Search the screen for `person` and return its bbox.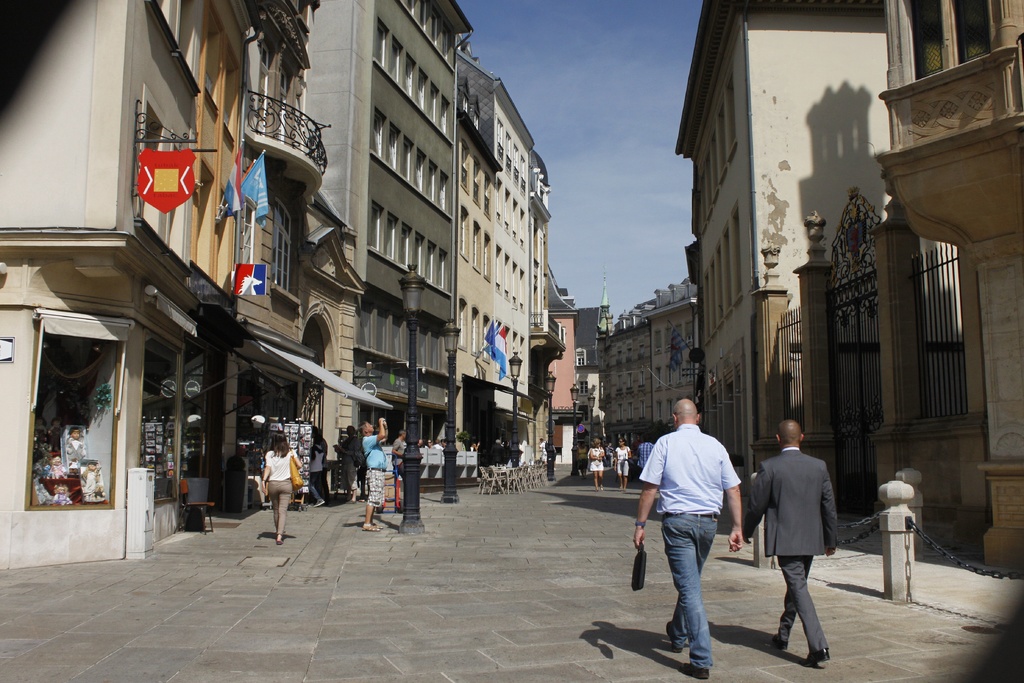
Found: 510, 435, 538, 470.
